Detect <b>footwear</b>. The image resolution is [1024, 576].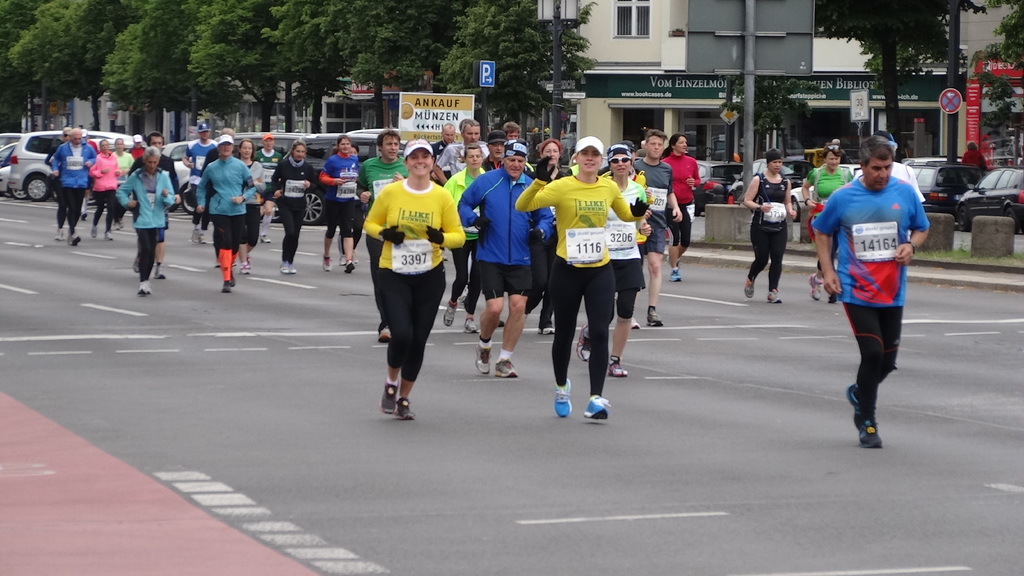
[476,341,491,372].
